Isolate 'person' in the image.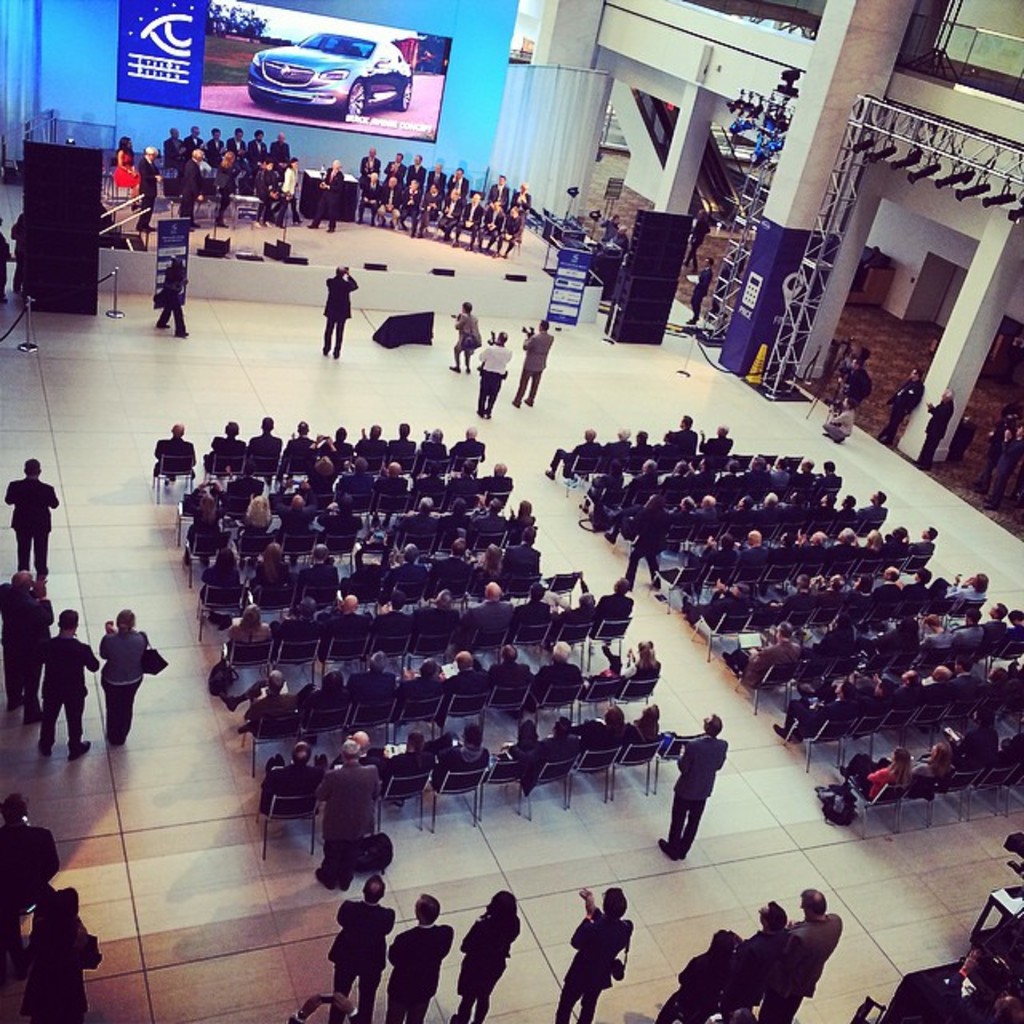
Isolated region: locate(323, 264, 358, 358).
